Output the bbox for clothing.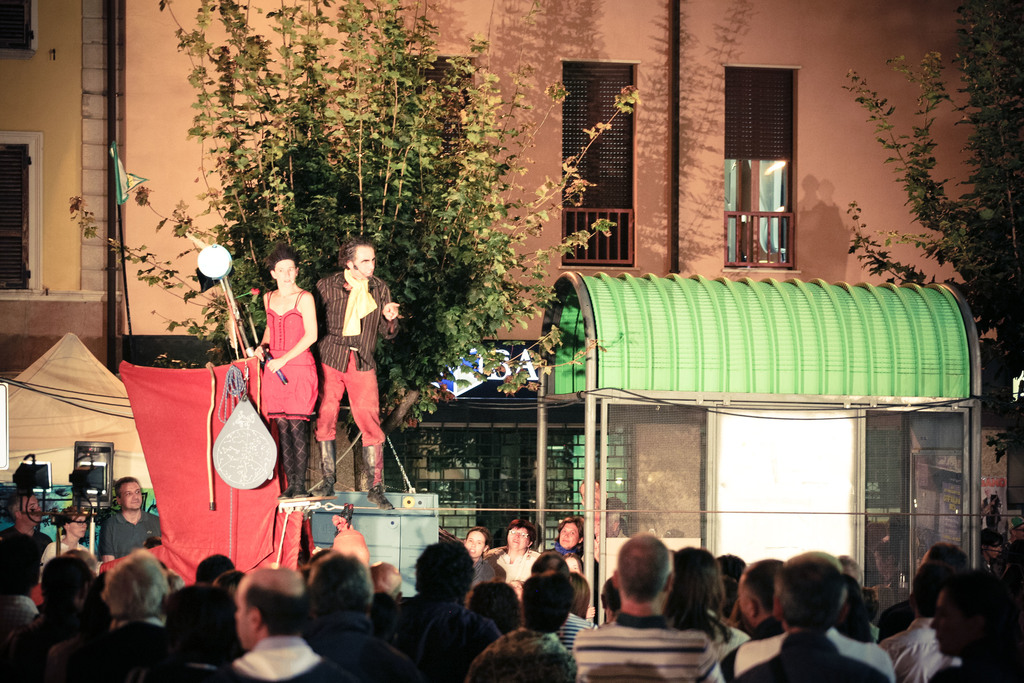
101 509 165 559.
